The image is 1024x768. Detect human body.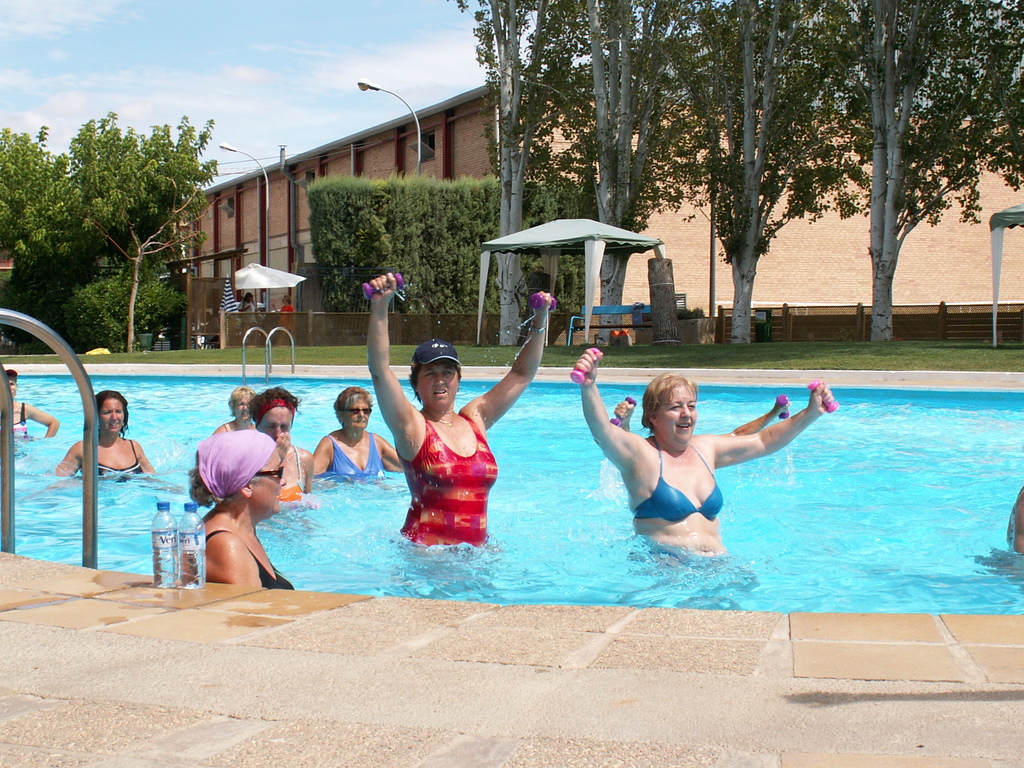
Detection: (210, 385, 252, 440).
